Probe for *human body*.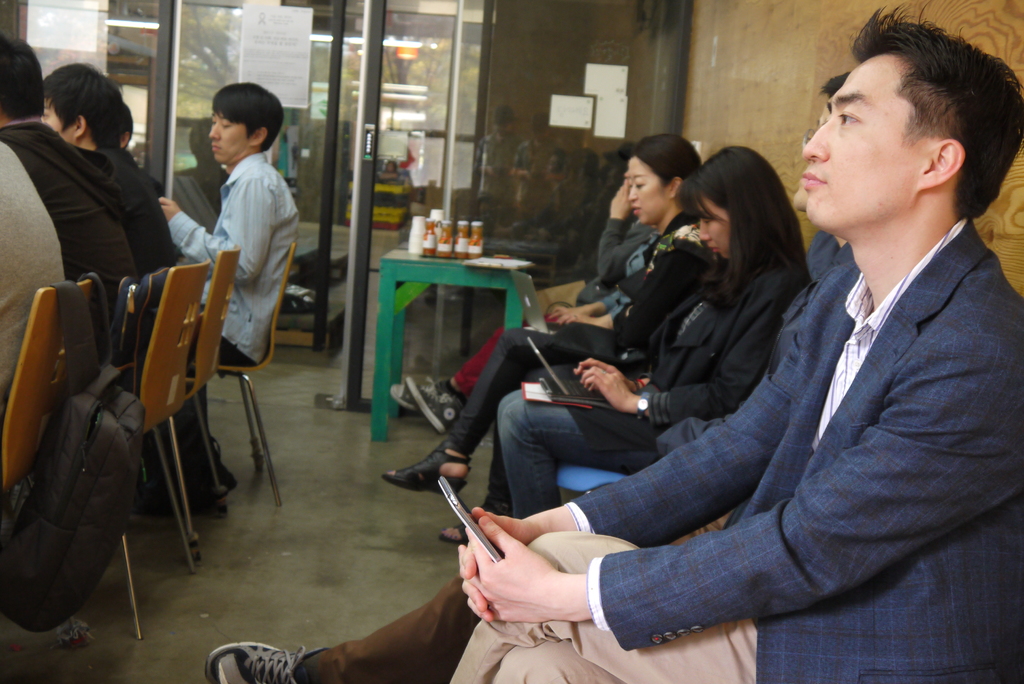
Probe result: 484:136:815:532.
